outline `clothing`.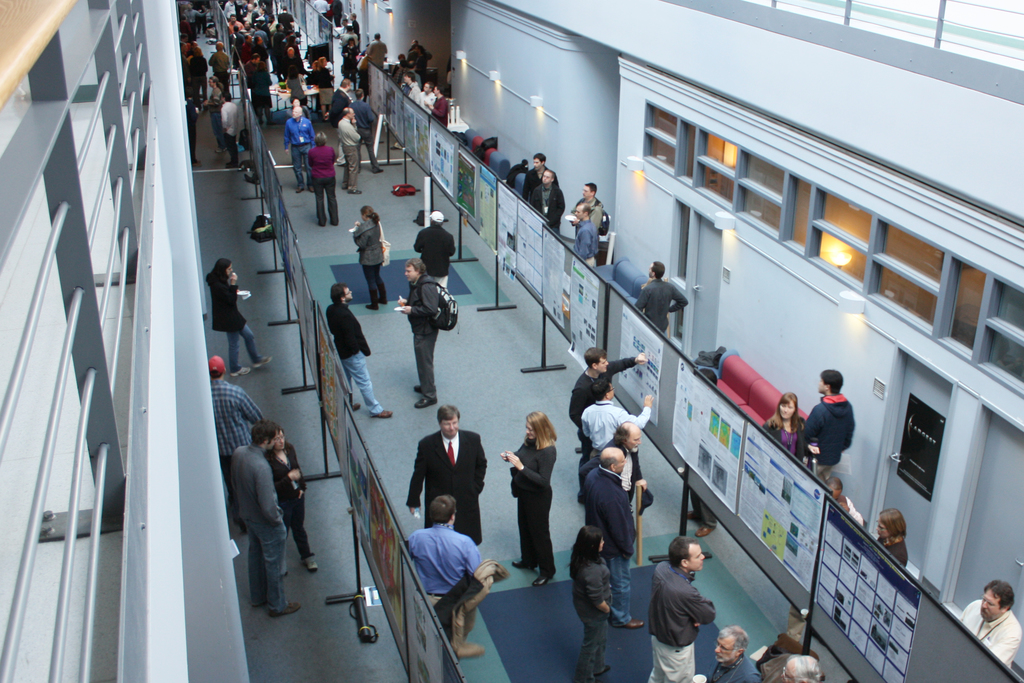
Outline: bbox=[633, 275, 687, 341].
